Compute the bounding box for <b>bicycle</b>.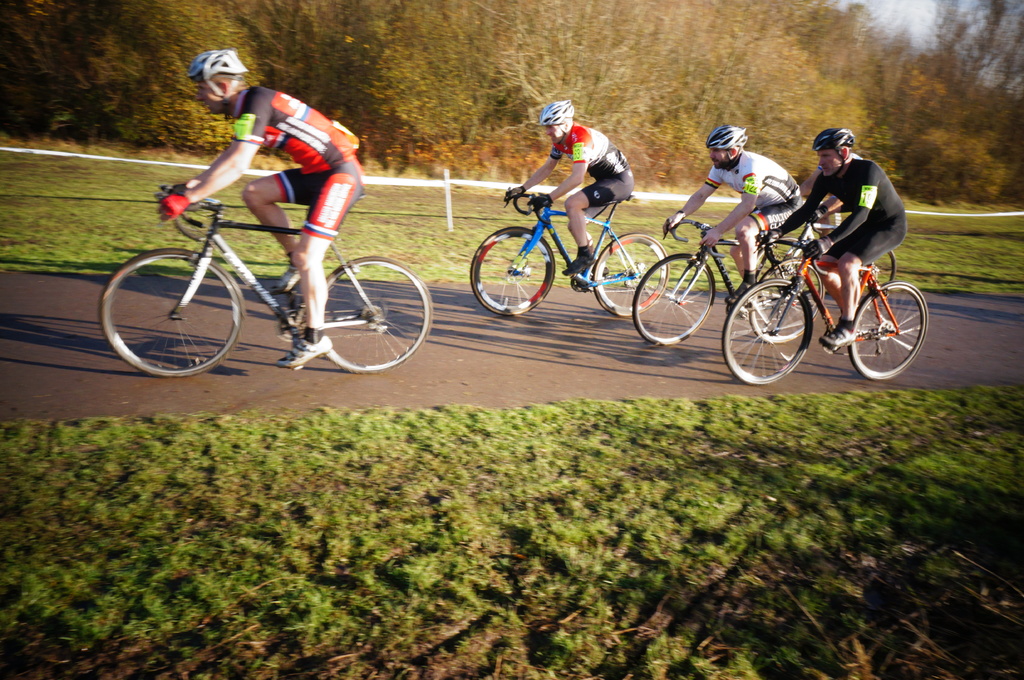
<region>728, 209, 937, 379</region>.
